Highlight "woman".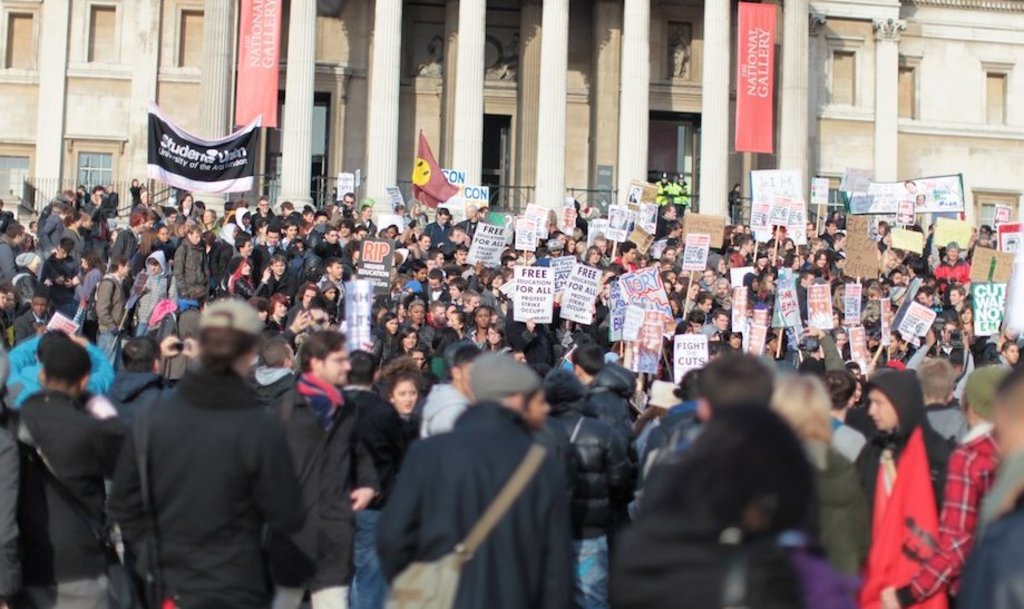
Highlighted region: {"x1": 810, "y1": 246, "x2": 825, "y2": 279}.
